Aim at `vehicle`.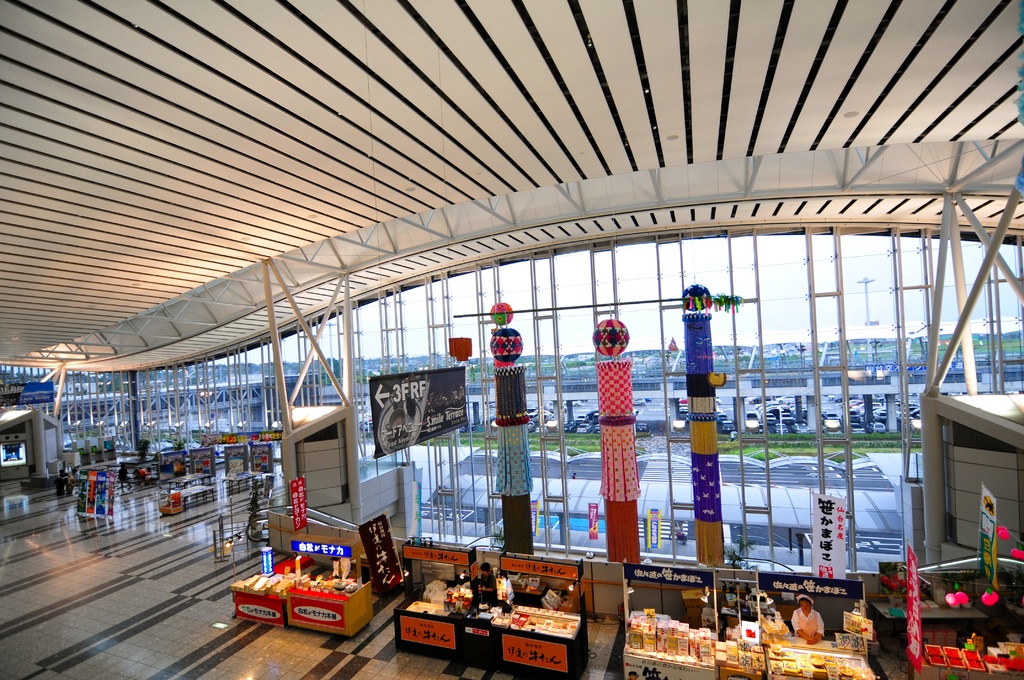
Aimed at x1=875 y1=423 x2=888 y2=435.
